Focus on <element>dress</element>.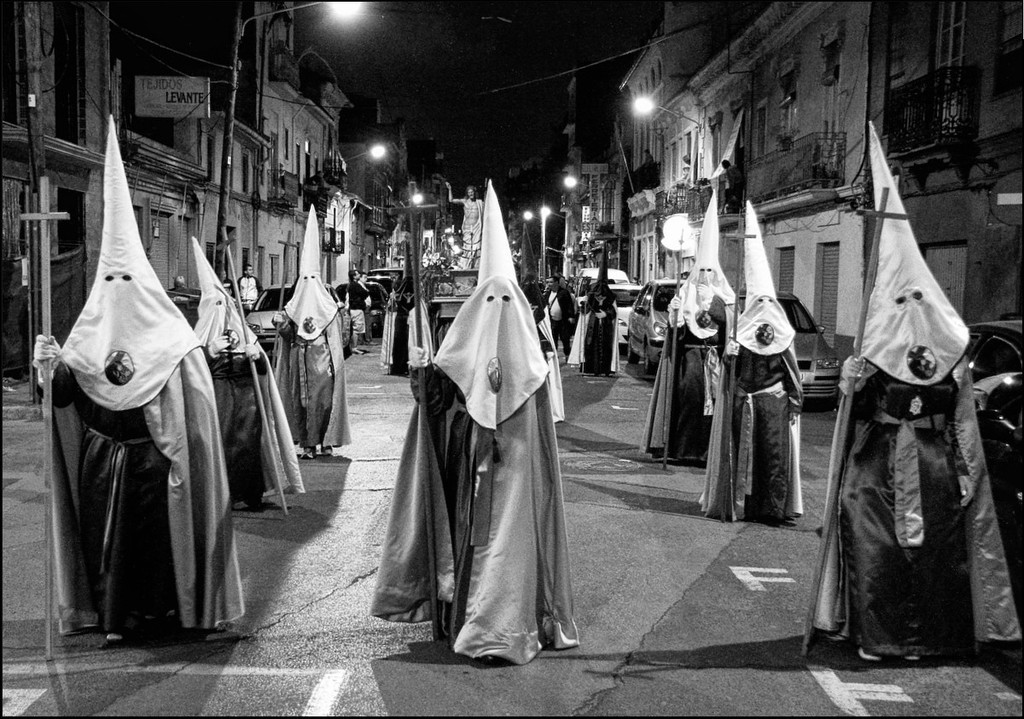
Focused at 44:349:174:638.
